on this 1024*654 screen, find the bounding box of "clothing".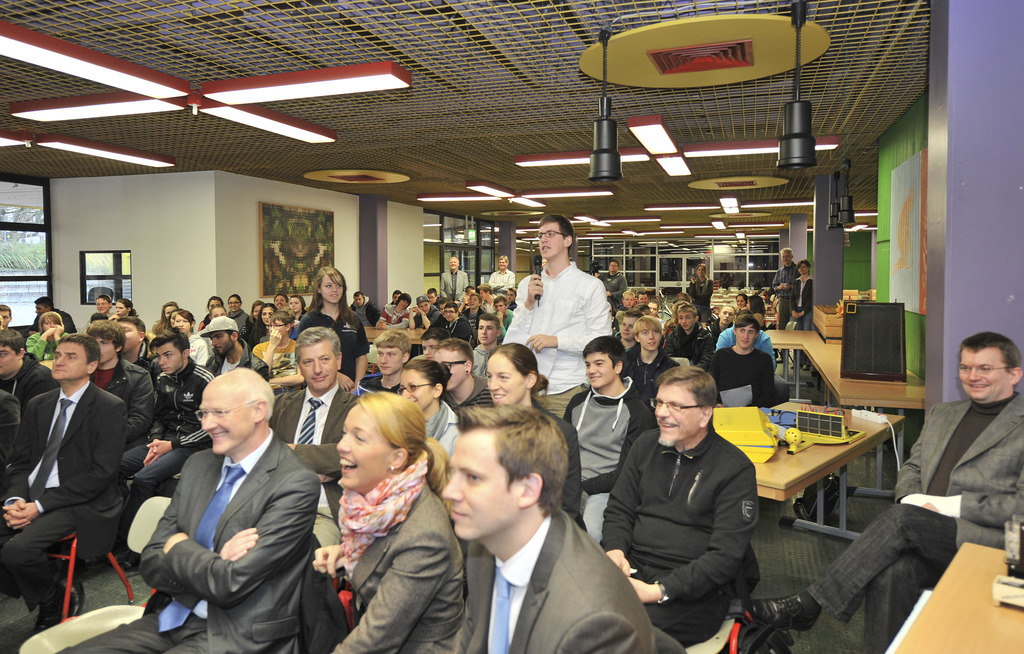
Bounding box: (x1=600, y1=429, x2=760, y2=642).
